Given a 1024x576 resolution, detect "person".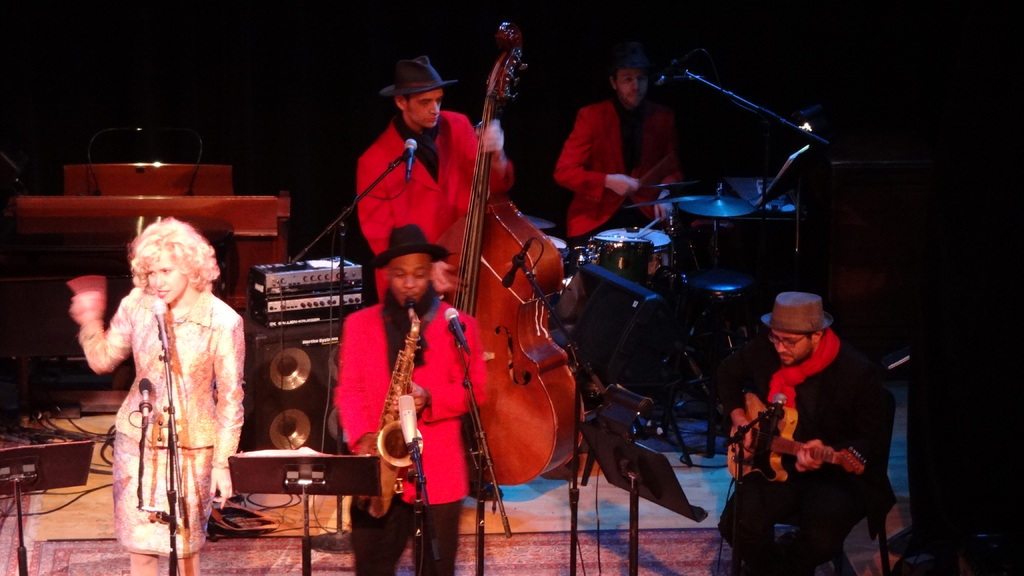
[left=353, top=58, right=520, bottom=314].
